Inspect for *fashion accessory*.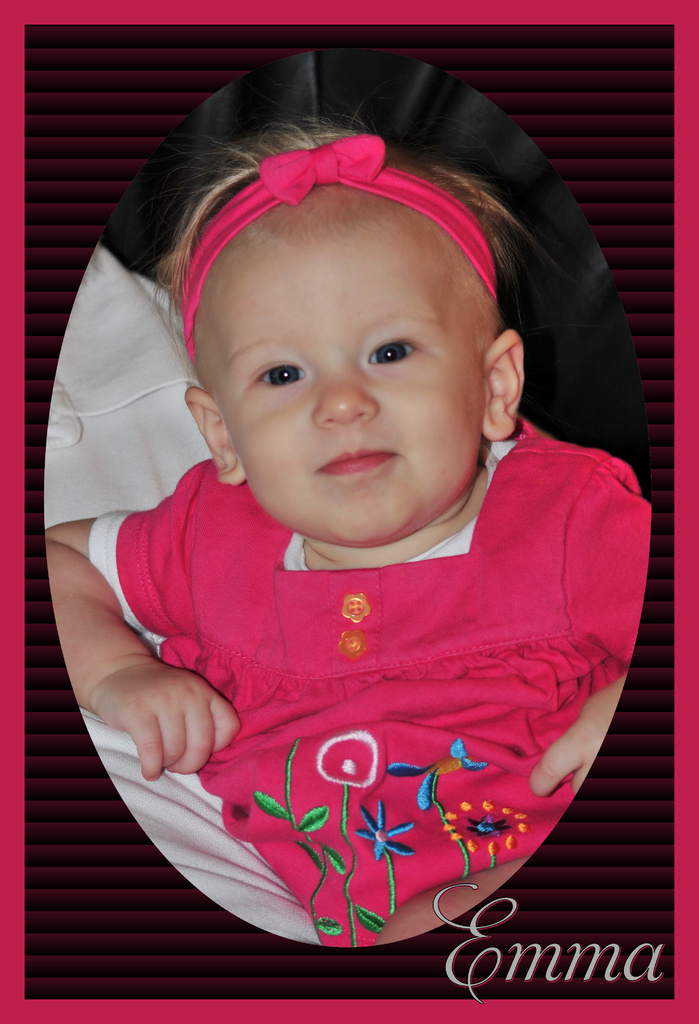
Inspection: bbox(99, 40, 653, 509).
